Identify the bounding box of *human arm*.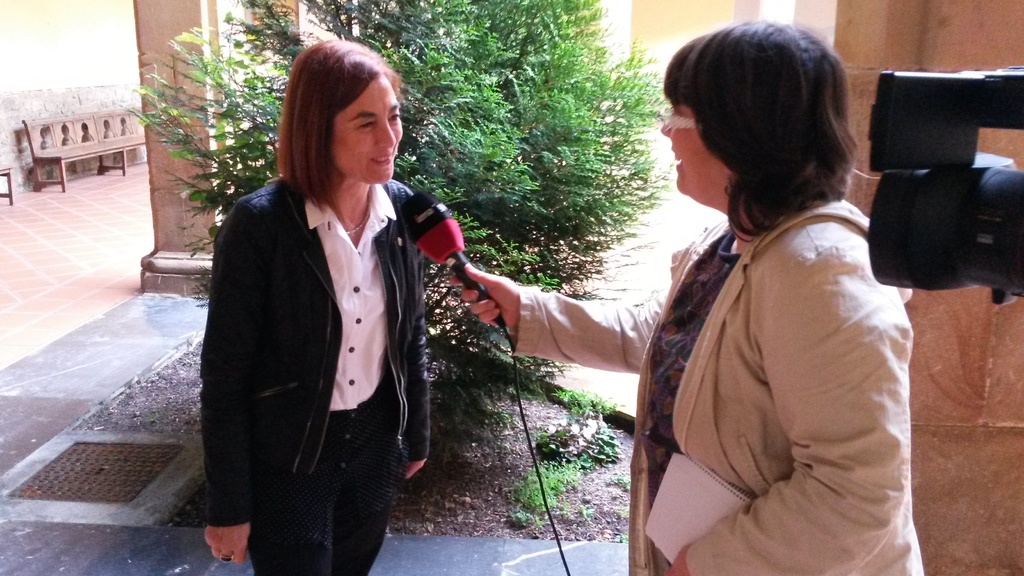
left=191, top=184, right=282, bottom=569.
